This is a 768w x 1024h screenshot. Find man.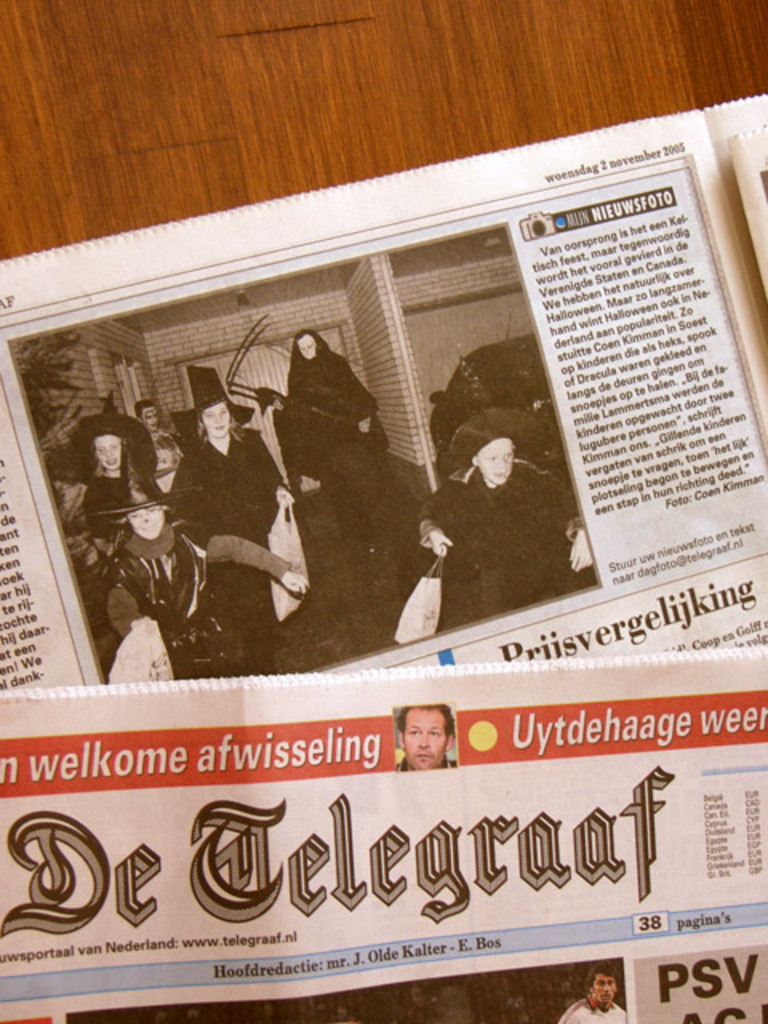
Bounding box: box=[131, 395, 184, 504].
